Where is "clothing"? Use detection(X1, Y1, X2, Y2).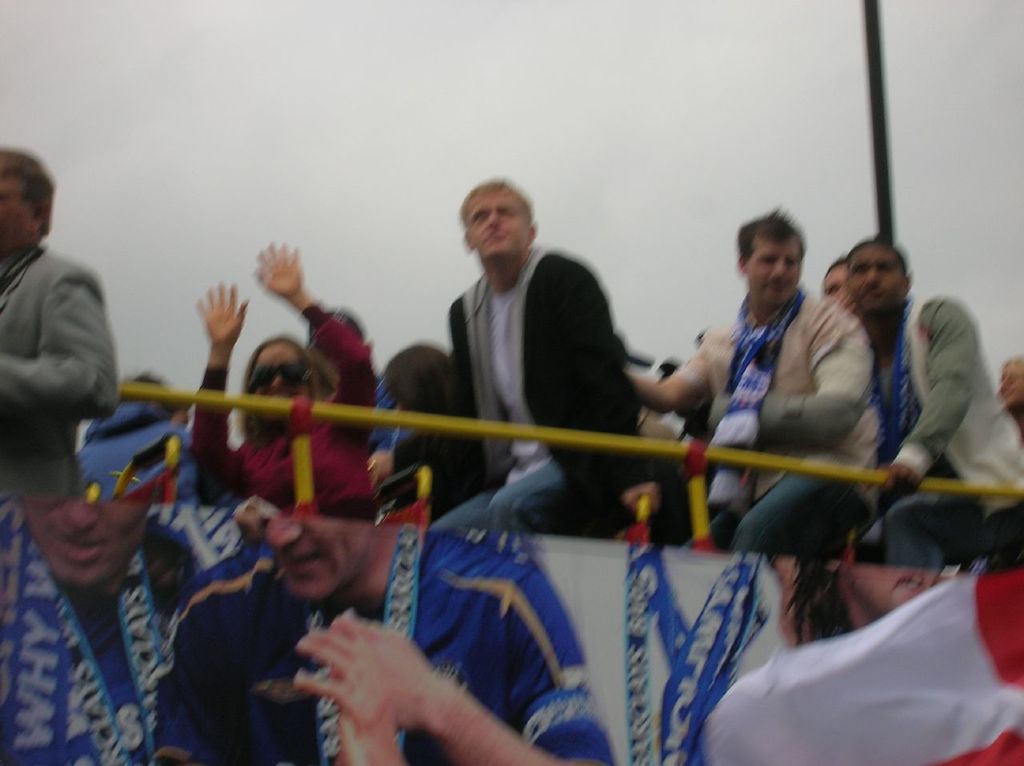
detection(146, 530, 615, 765).
